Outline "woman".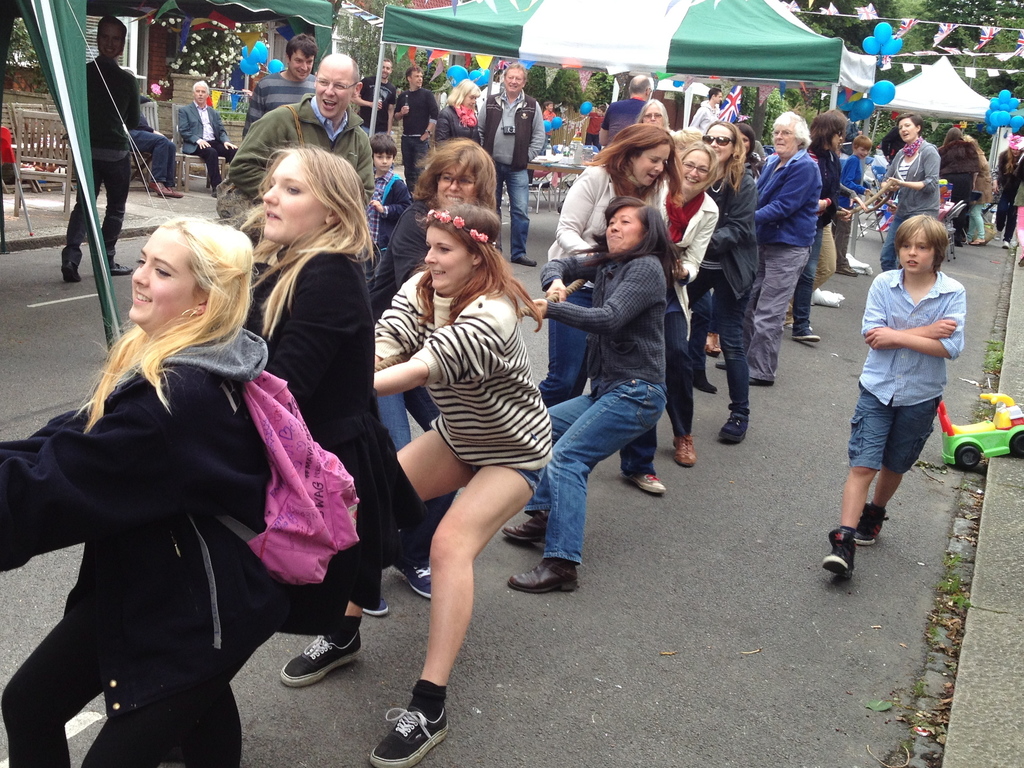
Outline: x1=998, y1=135, x2=1023, y2=250.
